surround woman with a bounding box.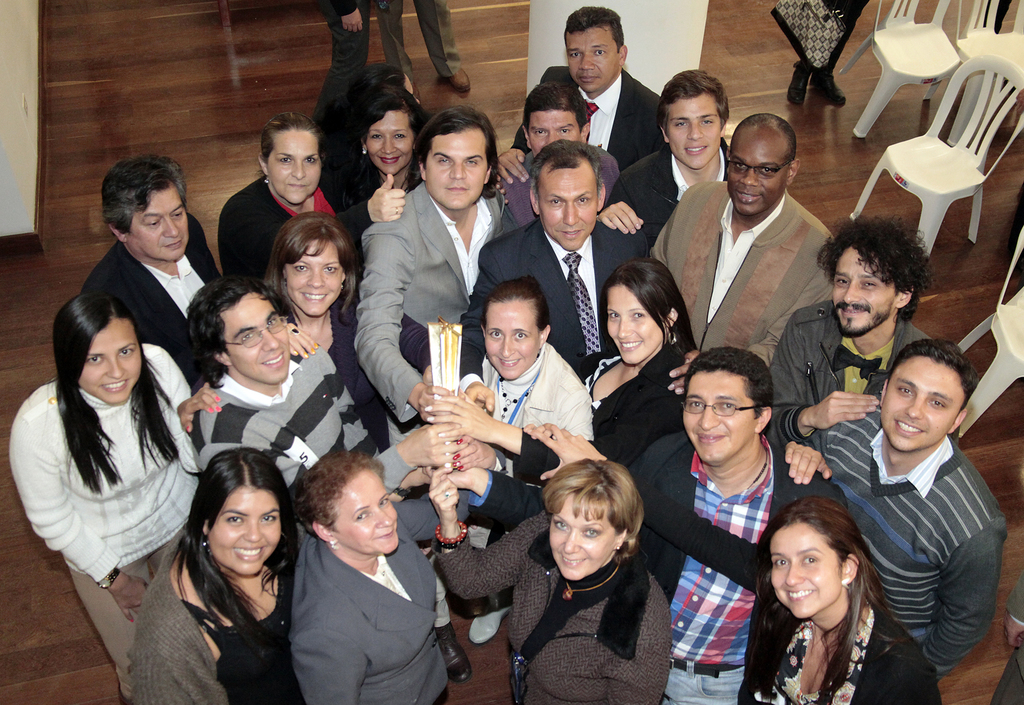
283/450/451/704.
